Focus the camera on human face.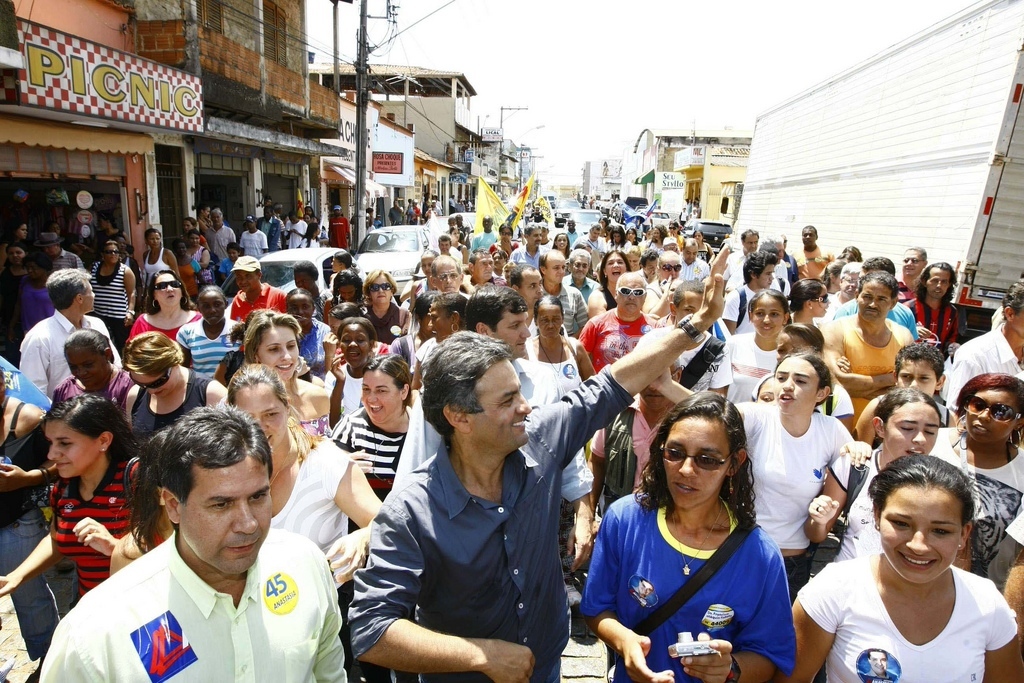
Focus region: pyautogui.locateOnScreen(154, 273, 182, 308).
